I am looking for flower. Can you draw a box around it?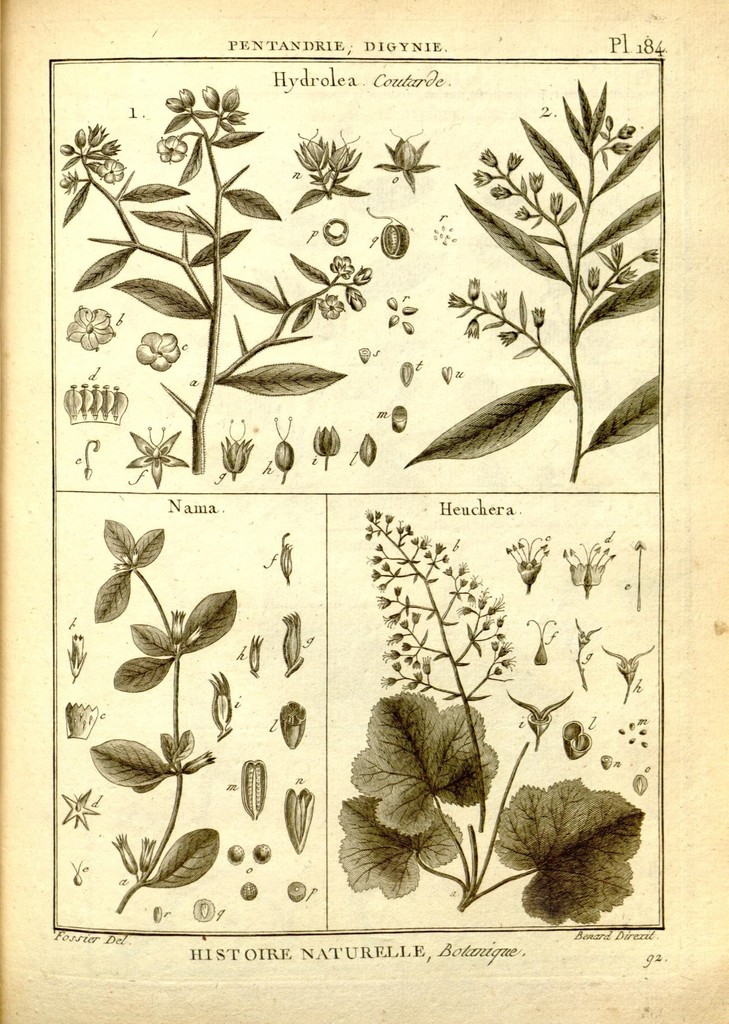
Sure, the bounding box is crop(217, 415, 254, 481).
